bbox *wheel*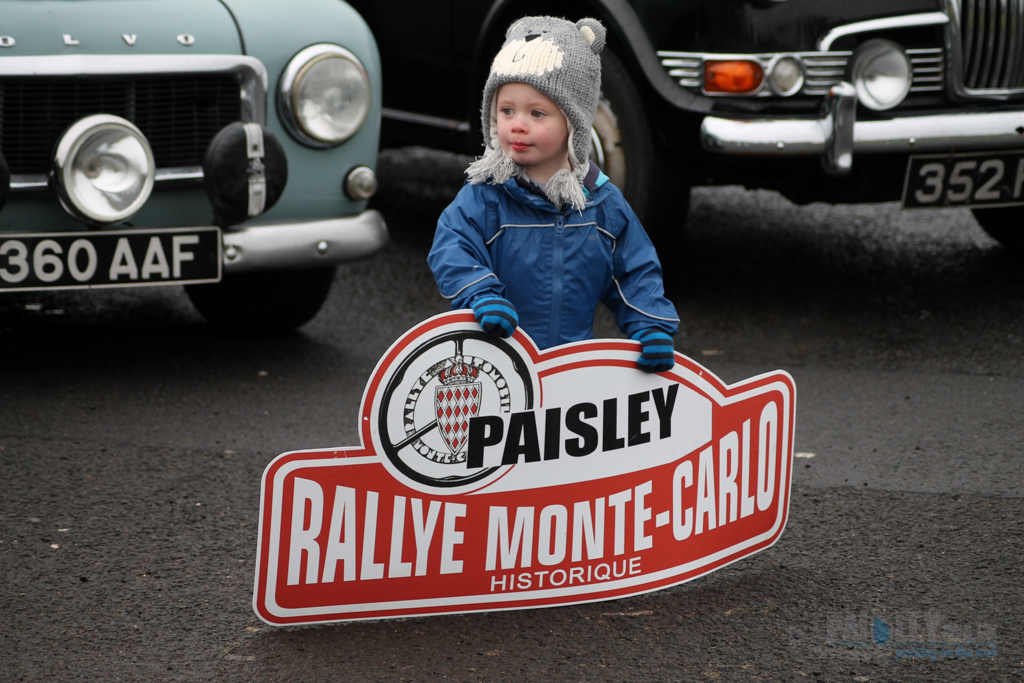
box=[186, 261, 340, 336]
